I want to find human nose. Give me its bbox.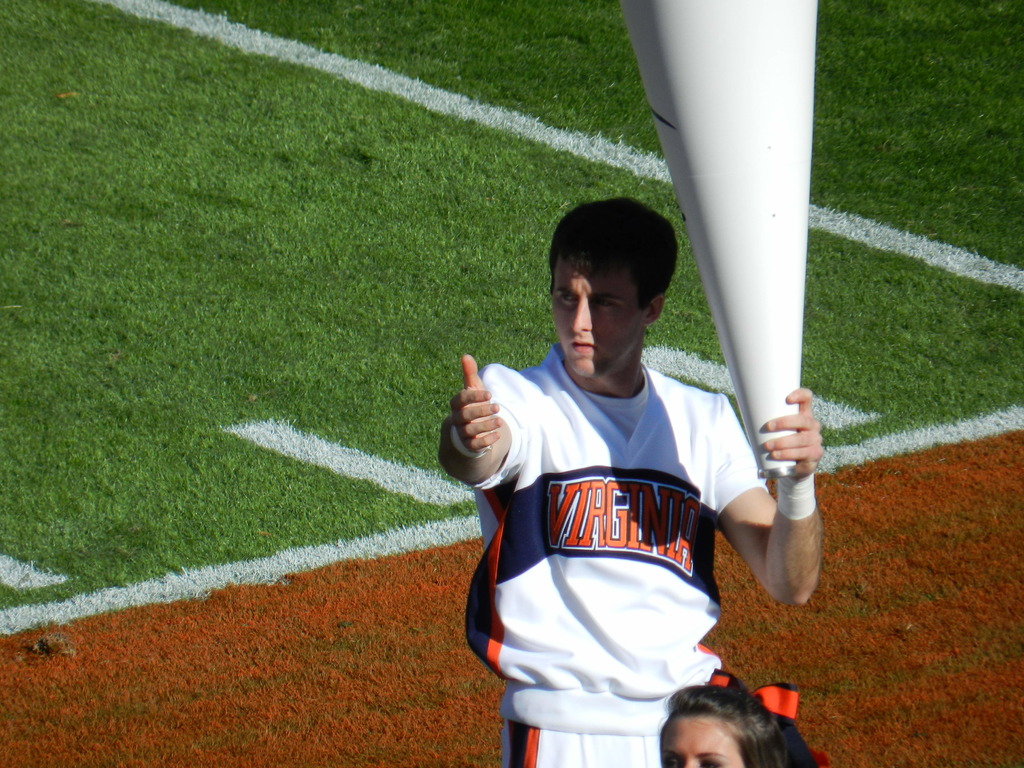
684 754 702 767.
